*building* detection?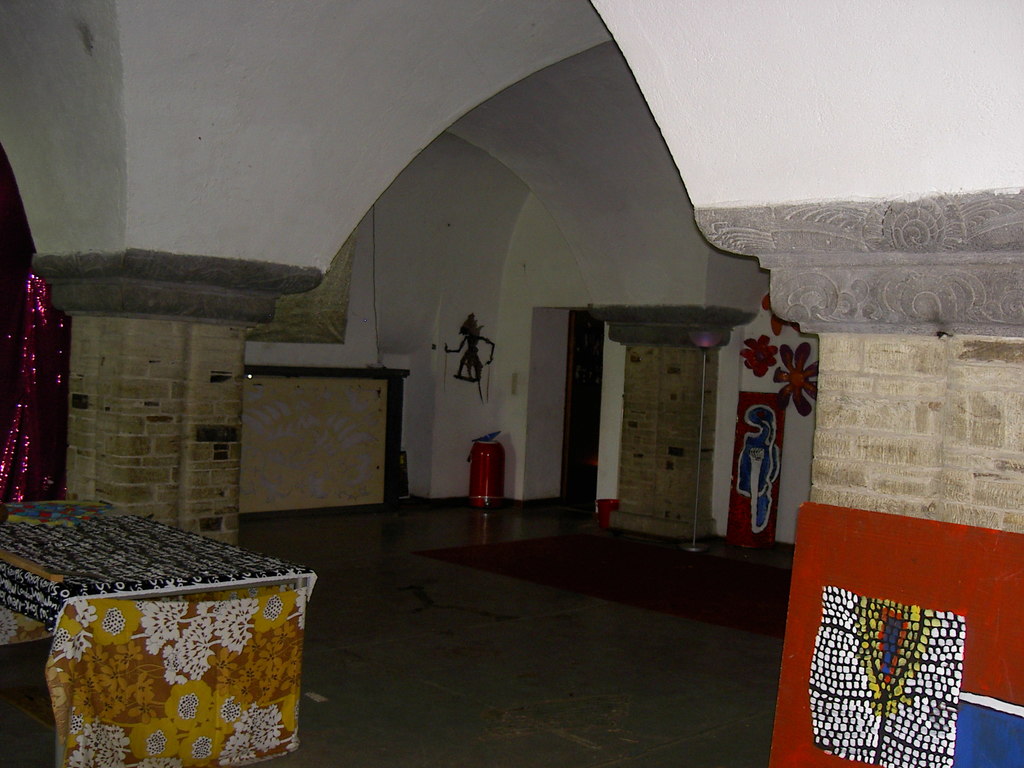
rect(0, 0, 1023, 765)
